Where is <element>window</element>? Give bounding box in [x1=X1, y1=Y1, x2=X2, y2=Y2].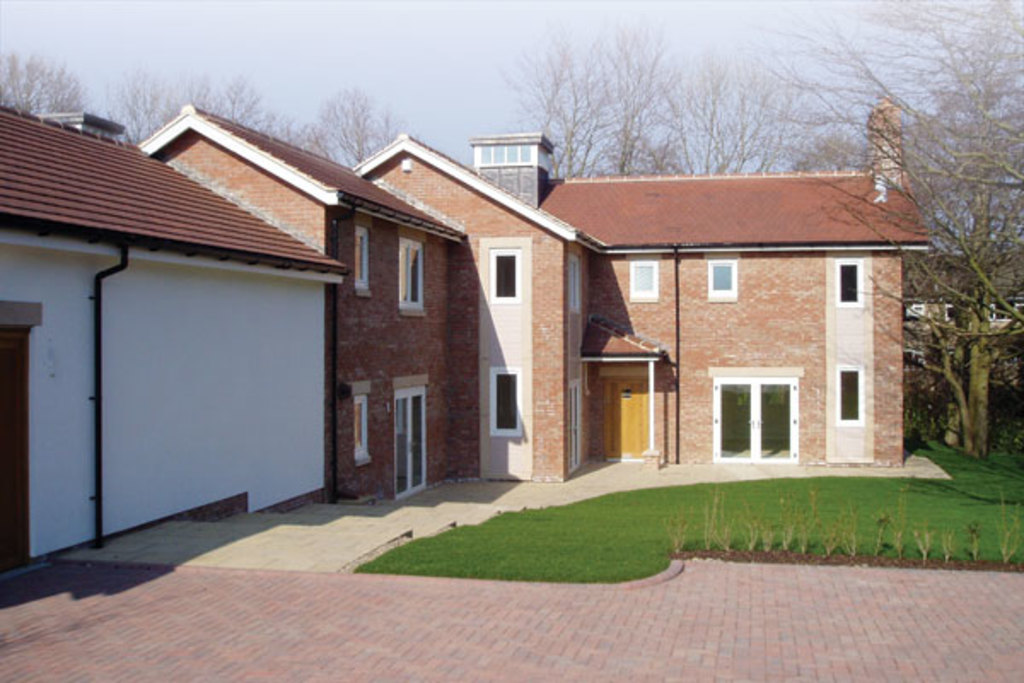
[x1=705, y1=258, x2=737, y2=299].
